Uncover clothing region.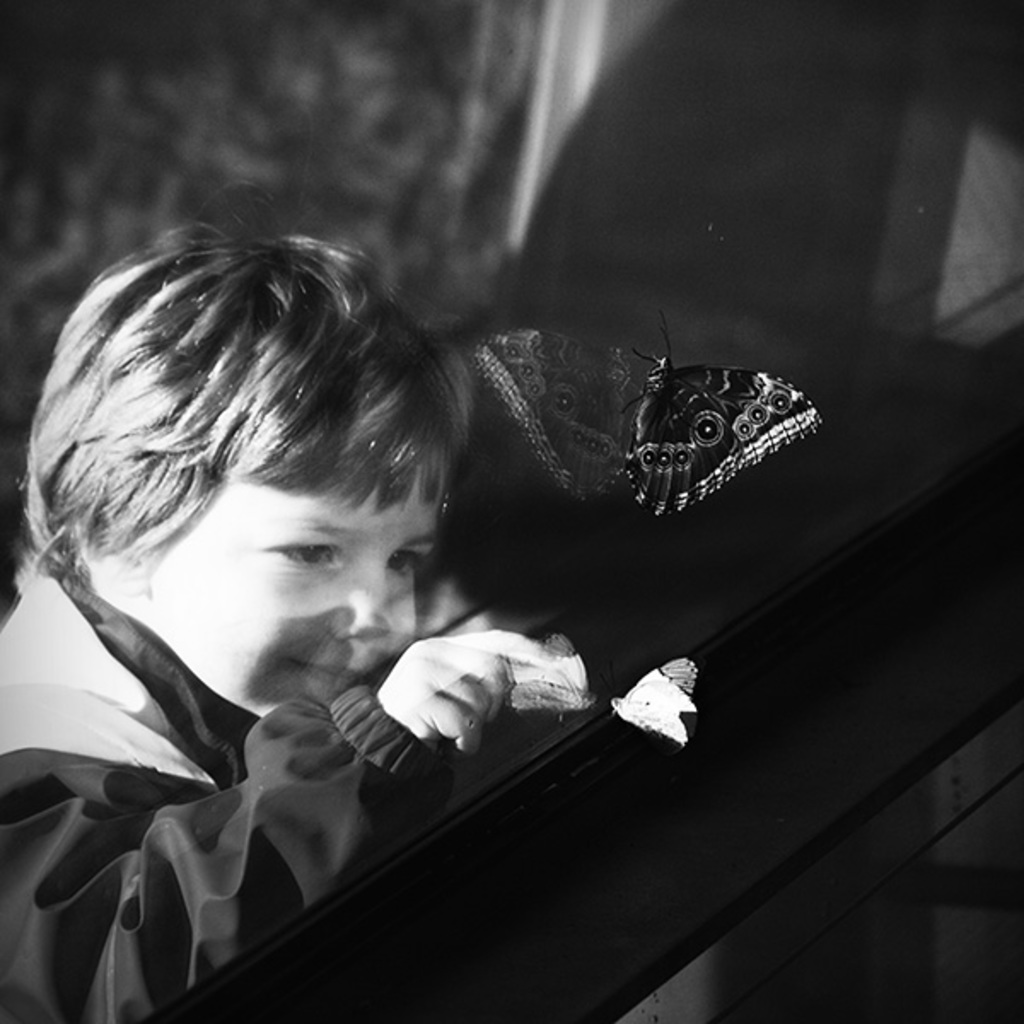
Uncovered: {"left": 0, "top": 570, "right": 422, "bottom": 1022}.
